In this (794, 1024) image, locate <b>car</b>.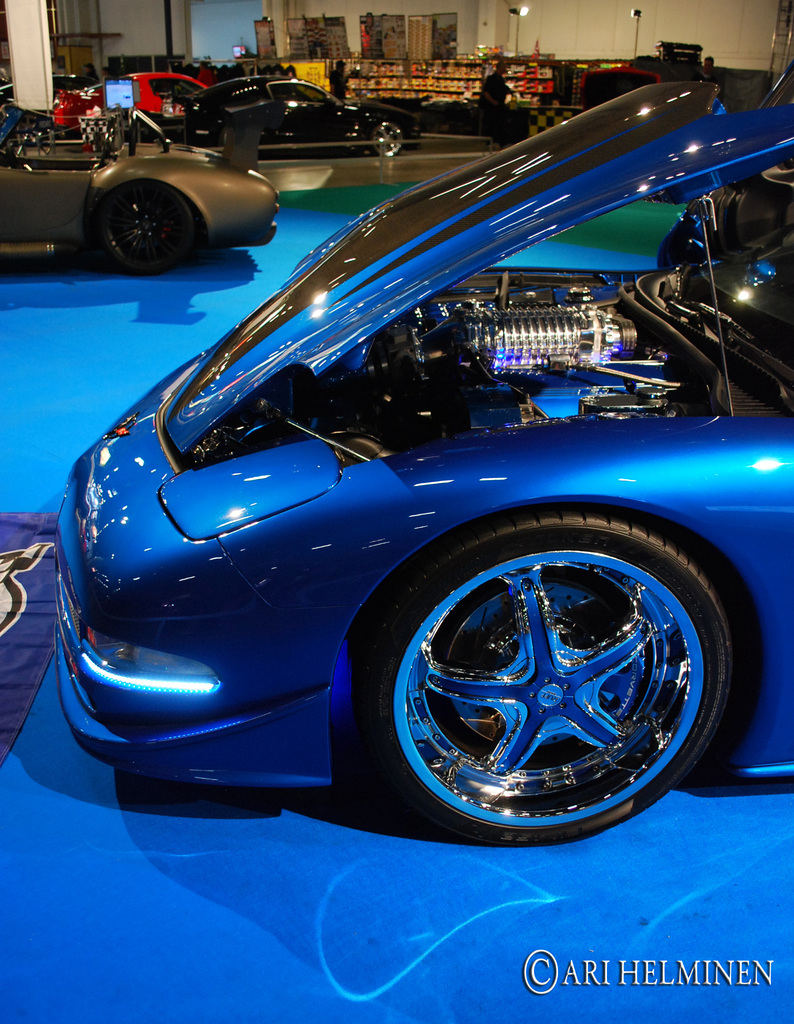
Bounding box: region(0, 76, 12, 95).
